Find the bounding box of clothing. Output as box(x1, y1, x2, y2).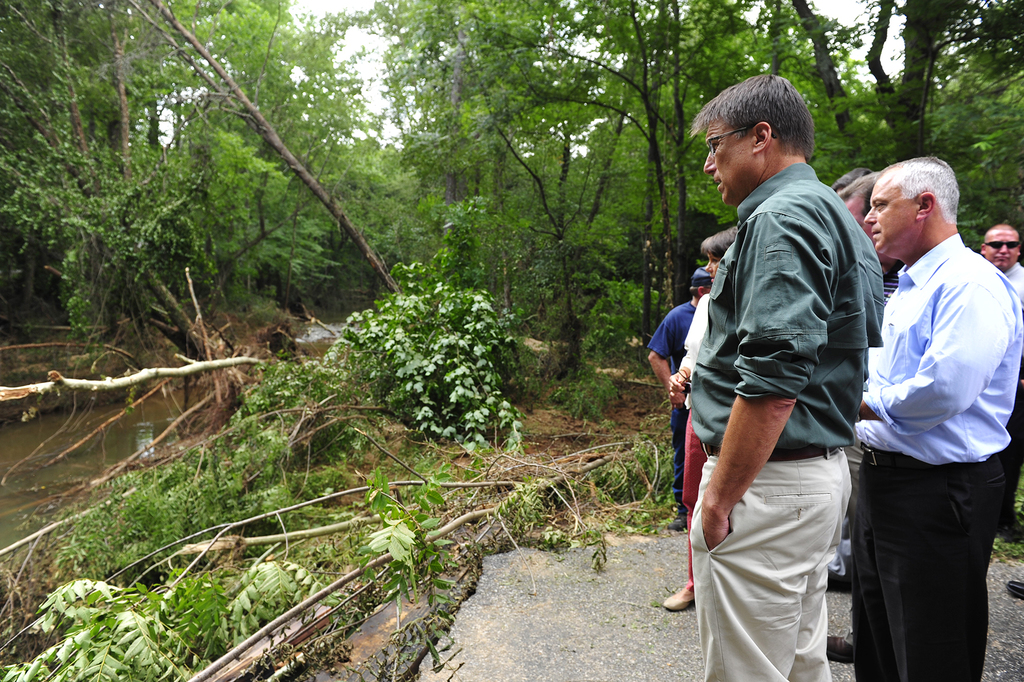
box(838, 261, 903, 584).
